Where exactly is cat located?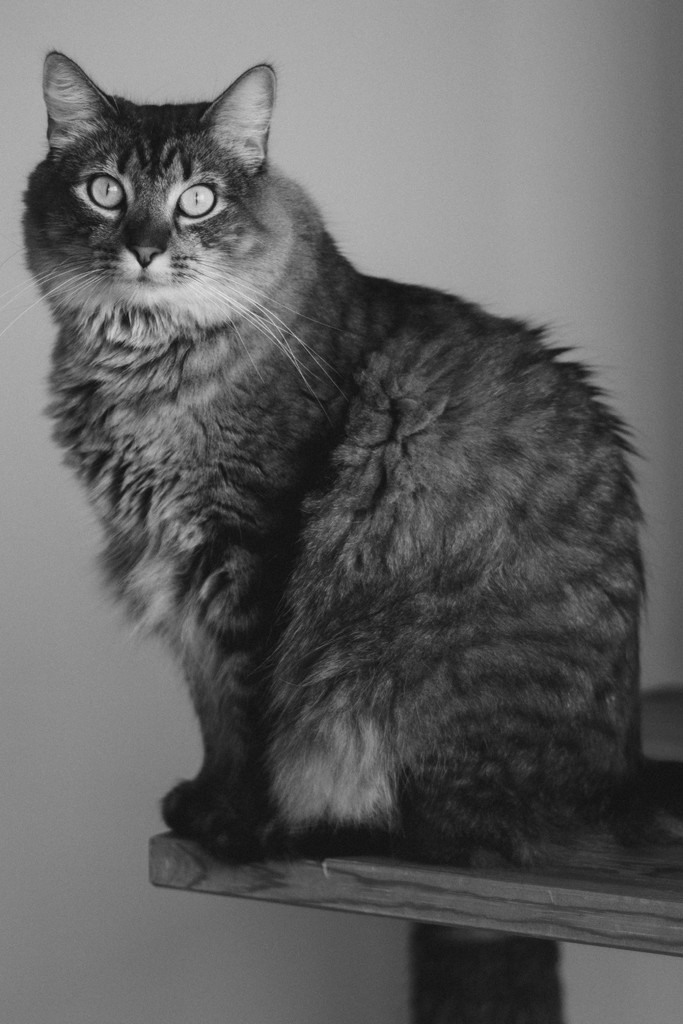
Its bounding box is (left=0, top=48, right=682, bottom=860).
